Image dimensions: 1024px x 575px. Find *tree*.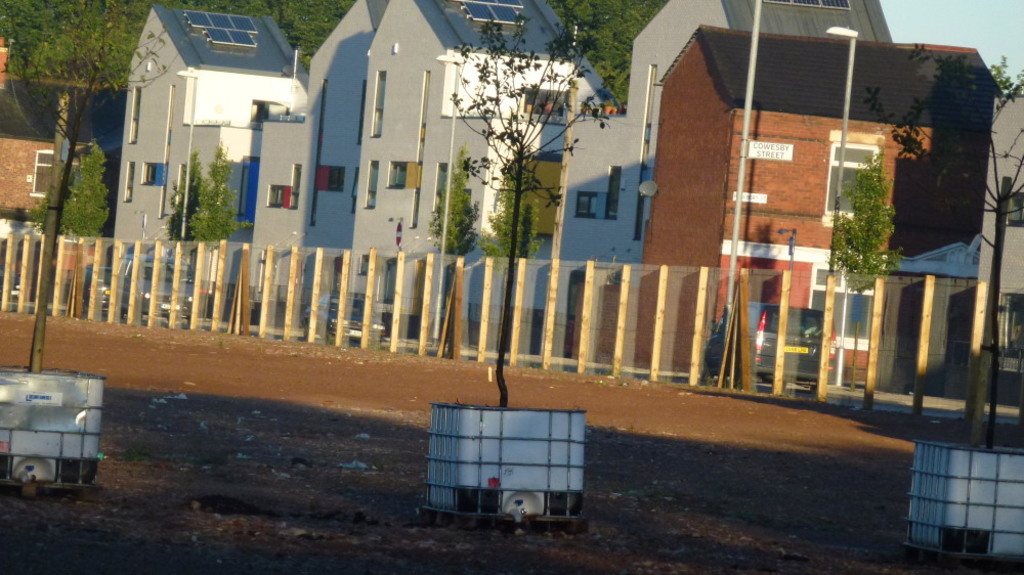
bbox=(484, 150, 549, 343).
